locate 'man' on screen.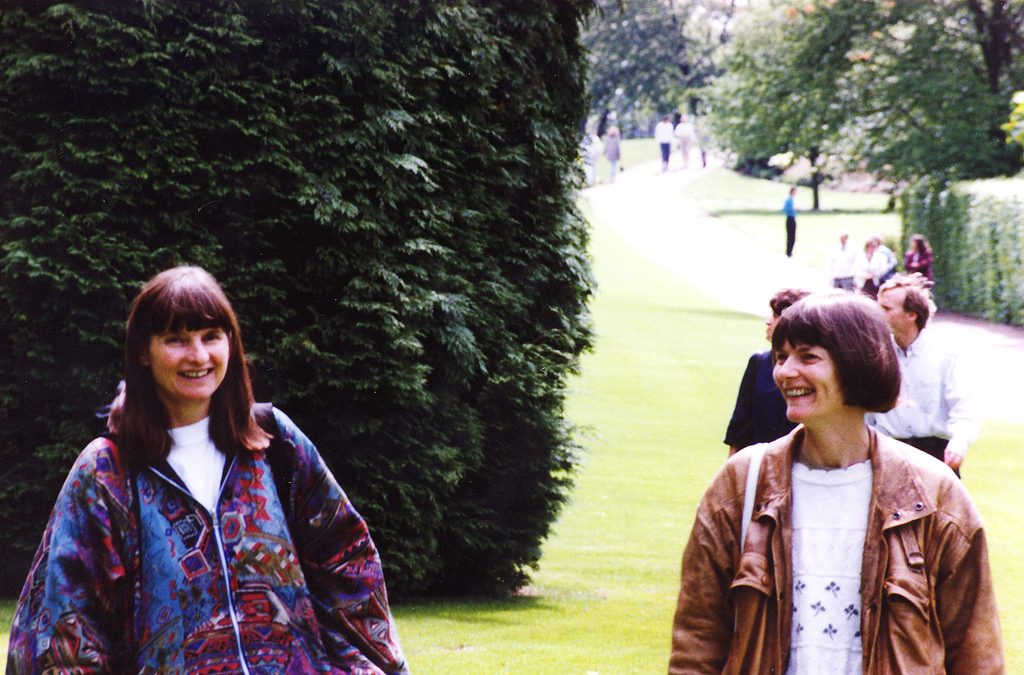
On screen at 871,288,987,539.
